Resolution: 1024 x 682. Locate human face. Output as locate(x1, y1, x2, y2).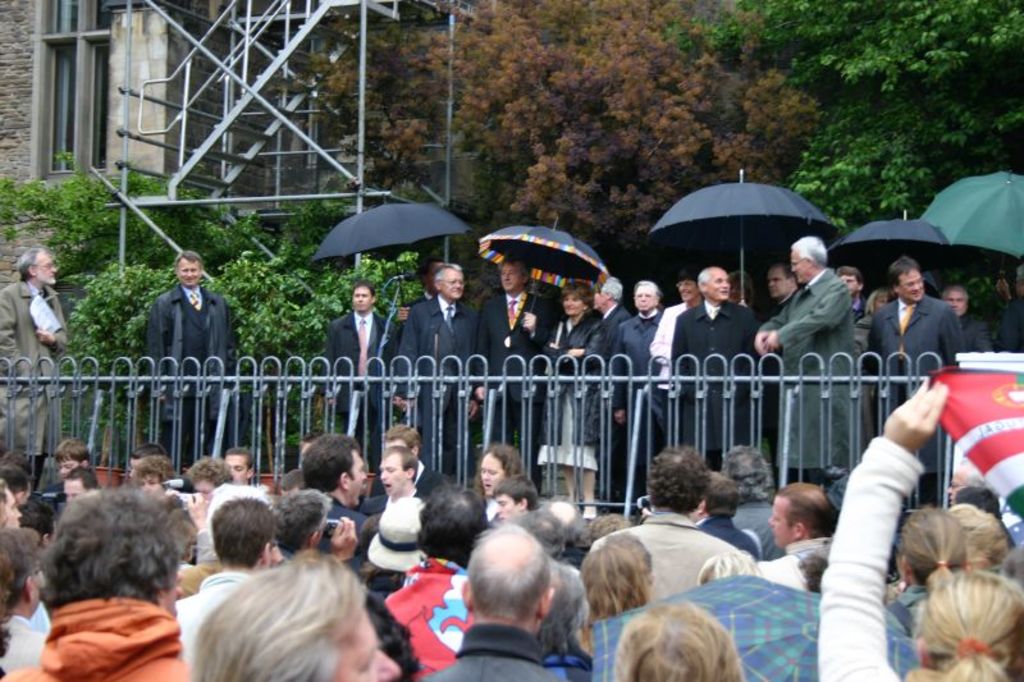
locate(0, 486, 24, 530).
